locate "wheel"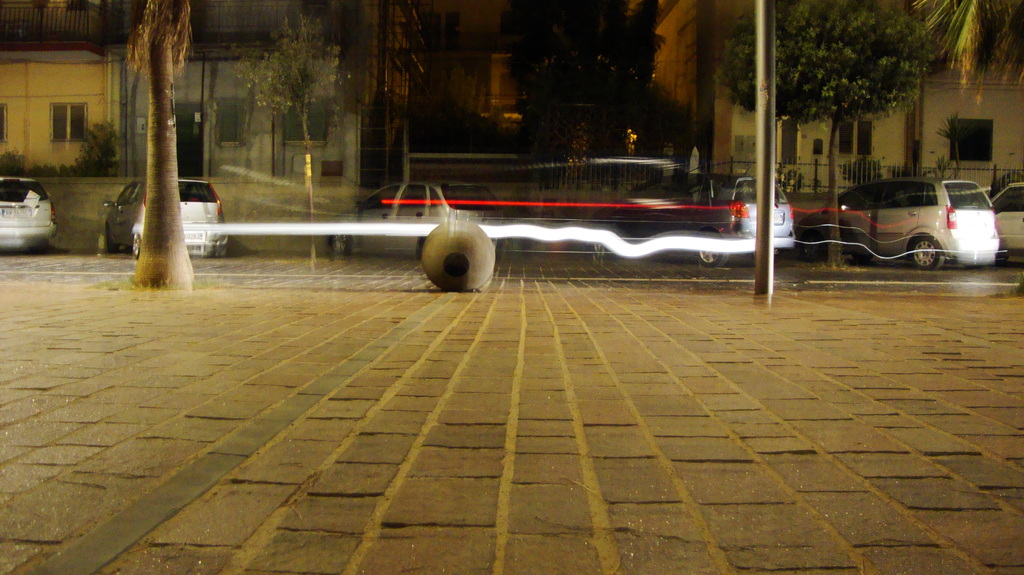
select_region(333, 229, 347, 254)
